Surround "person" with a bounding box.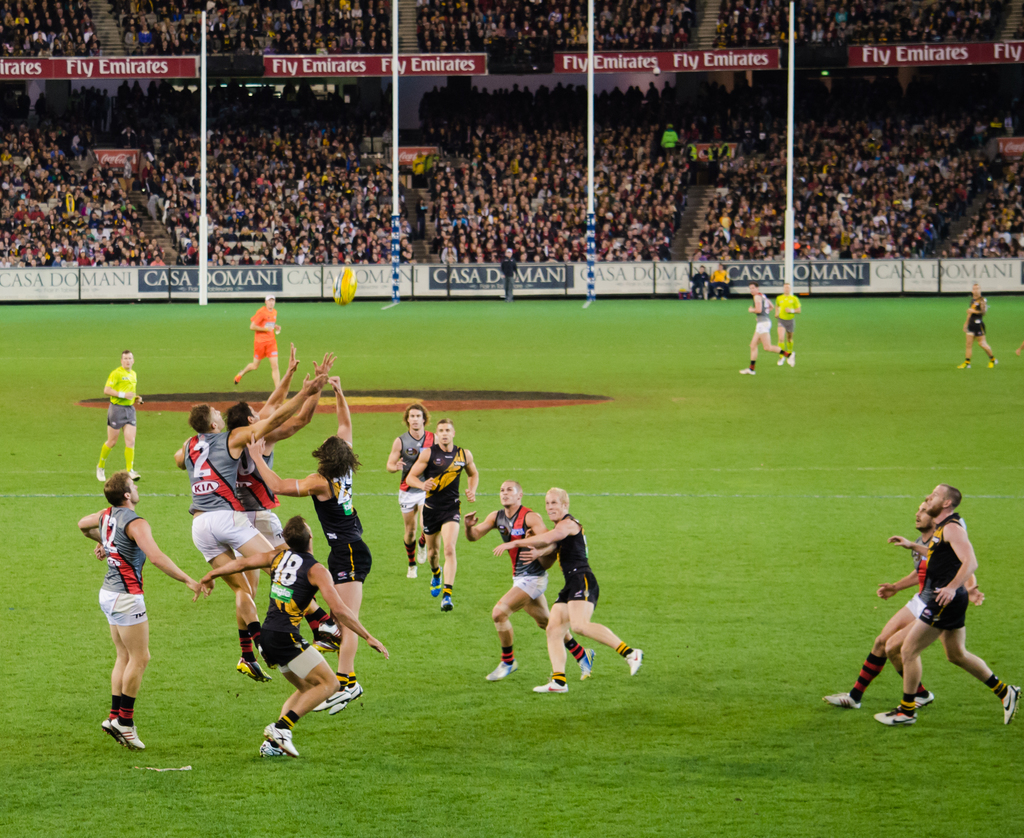
(x1=172, y1=384, x2=319, y2=676).
